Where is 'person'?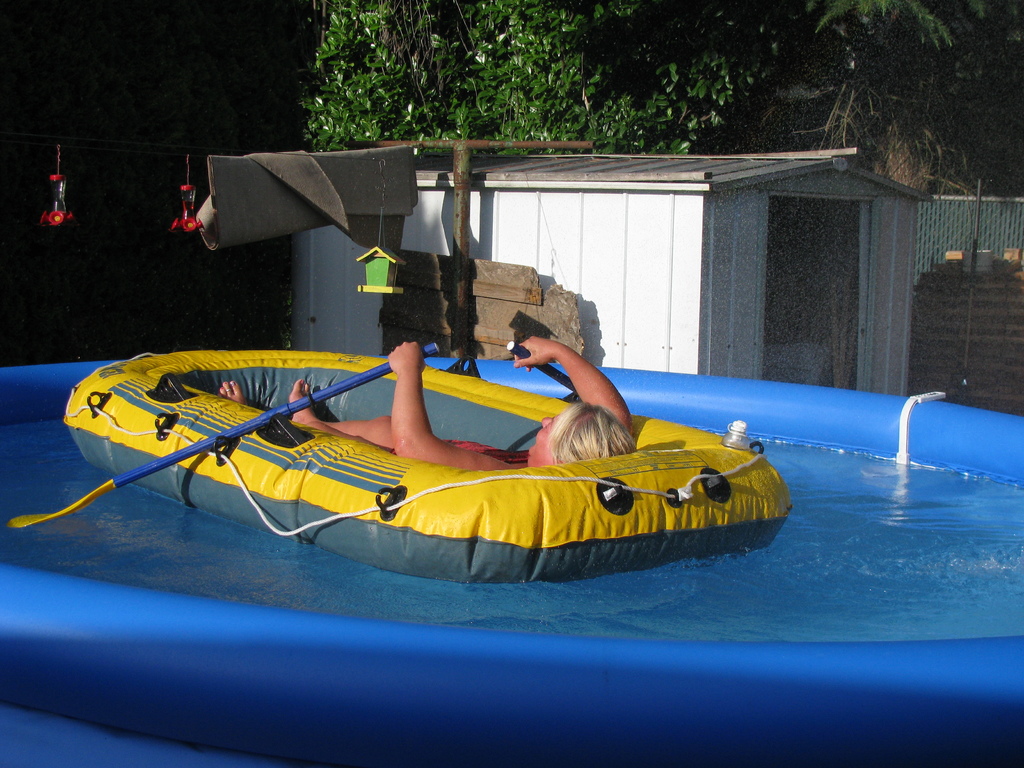
[218,334,639,474].
